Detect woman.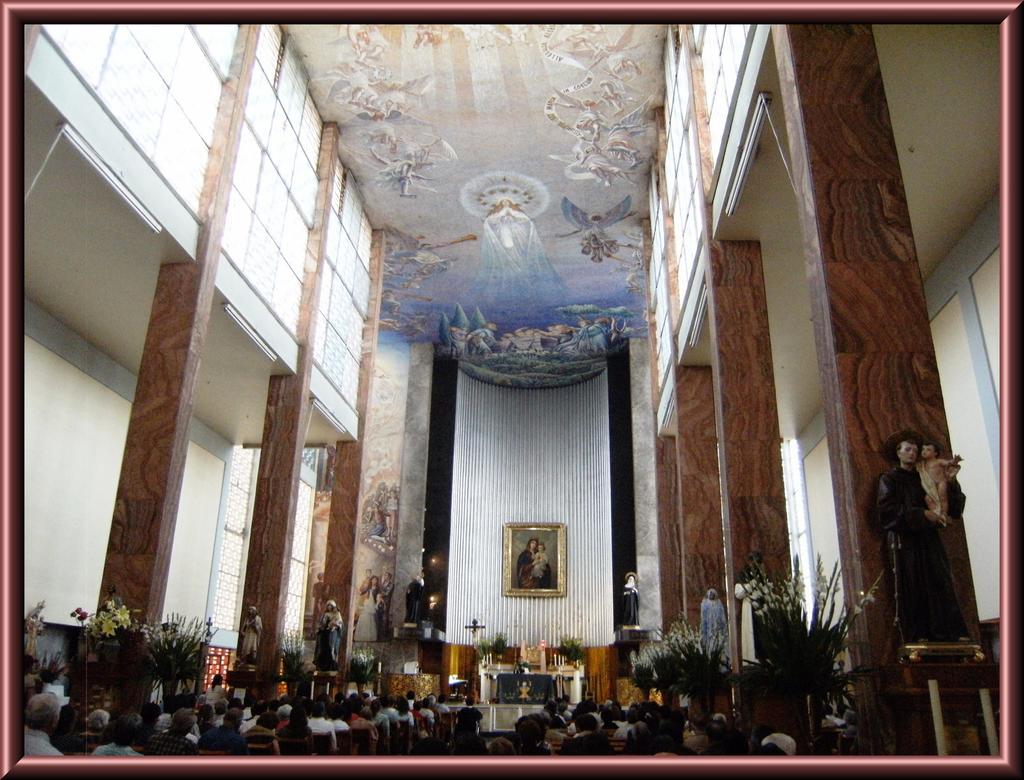
Detected at crop(373, 698, 389, 736).
